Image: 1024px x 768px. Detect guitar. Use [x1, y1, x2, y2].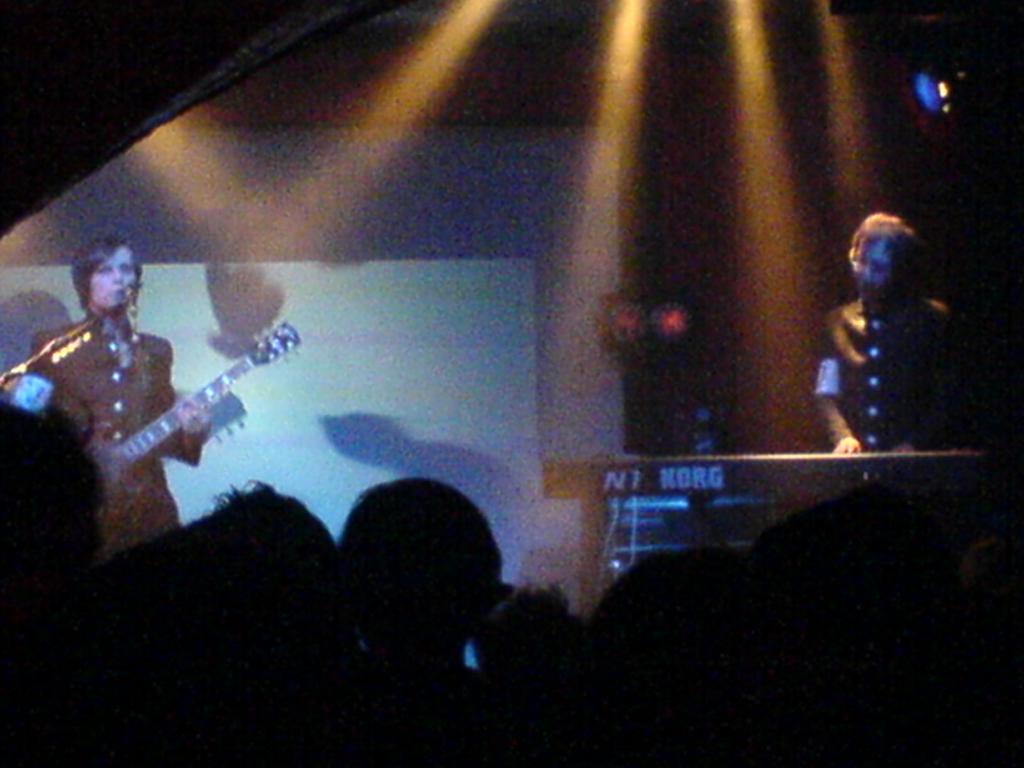
[91, 318, 304, 477].
